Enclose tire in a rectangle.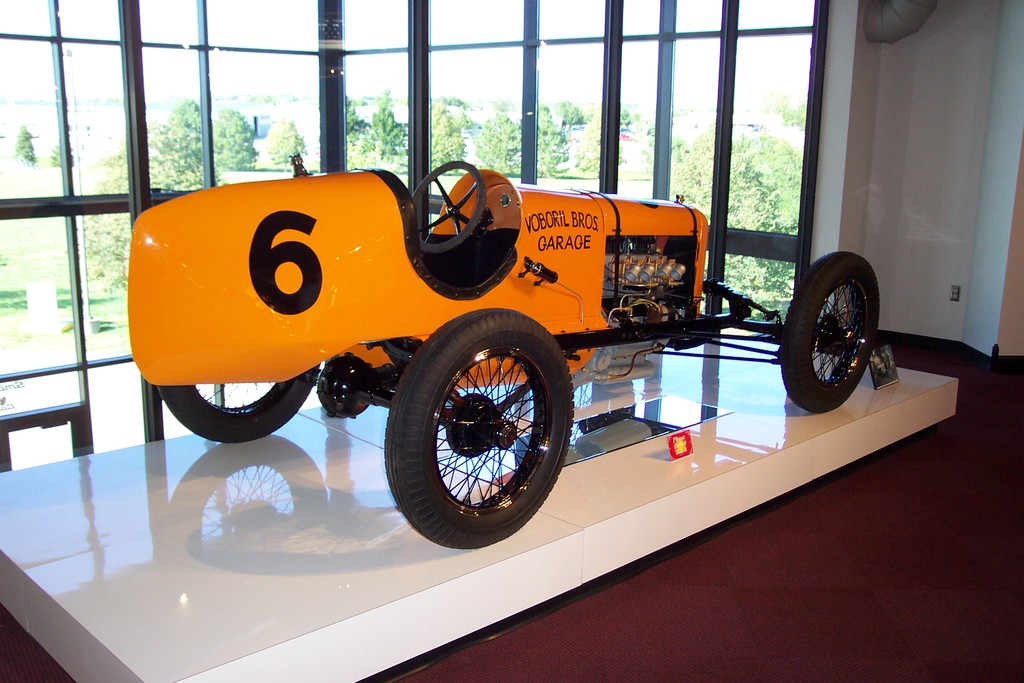
box(158, 366, 318, 443).
